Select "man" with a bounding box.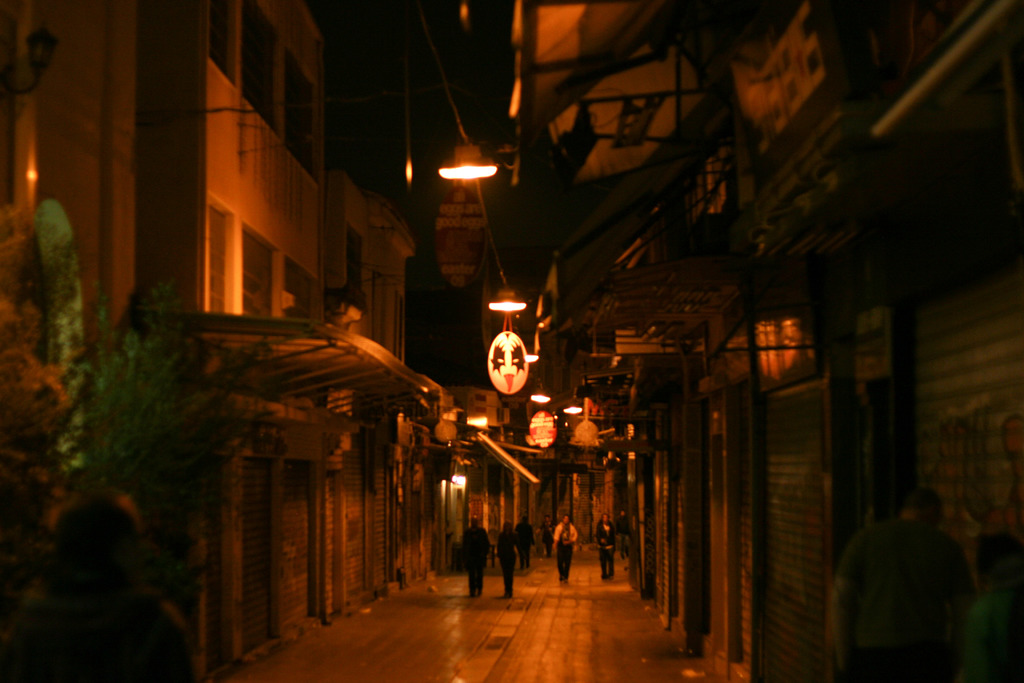
(826, 489, 1004, 668).
